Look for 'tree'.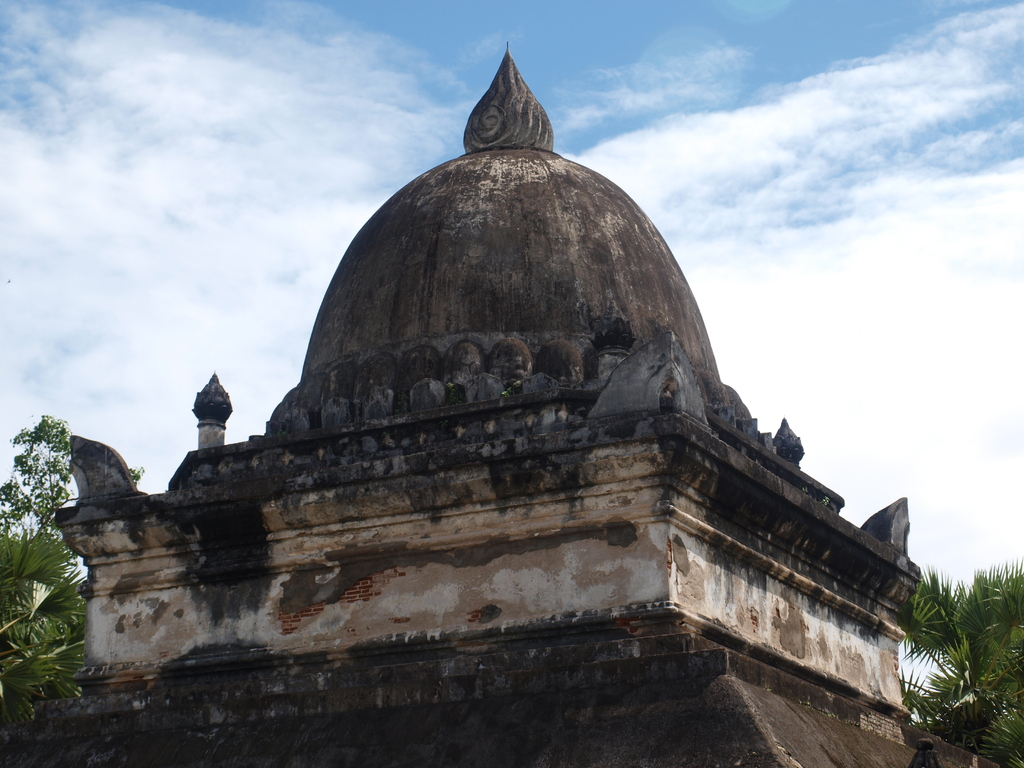
Found: 900, 557, 1021, 762.
